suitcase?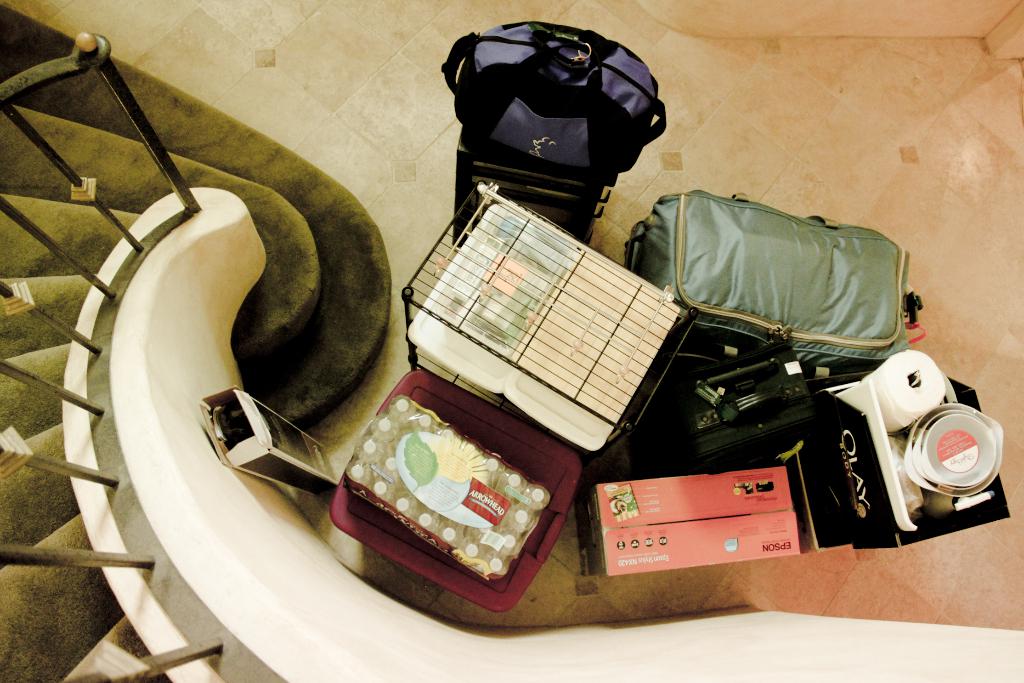
<region>447, 128, 620, 249</region>
